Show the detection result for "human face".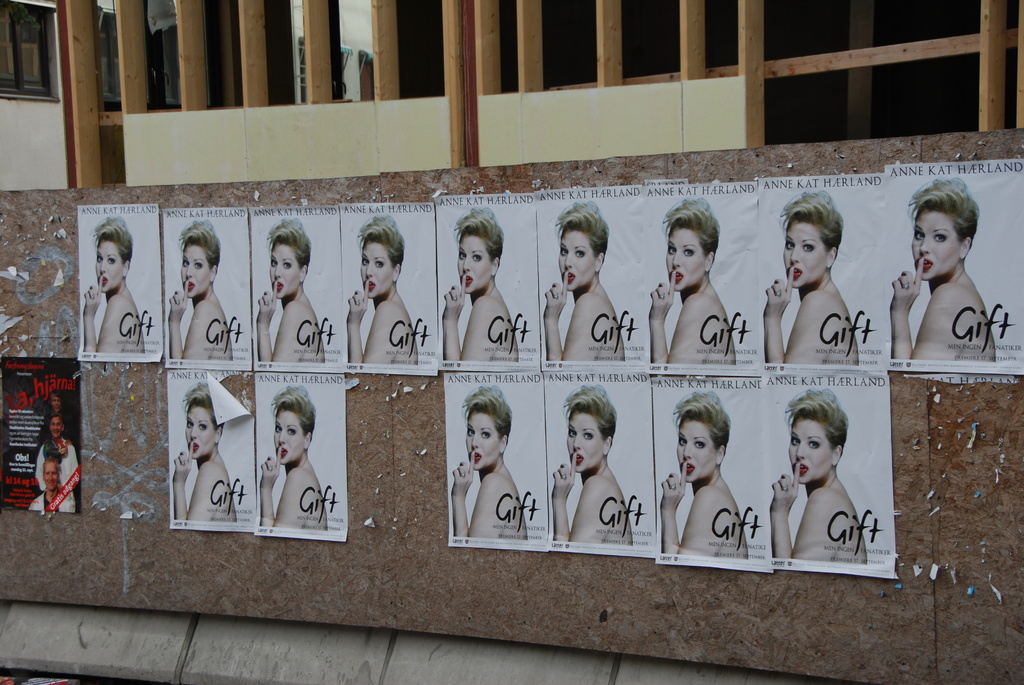
region(464, 412, 501, 469).
